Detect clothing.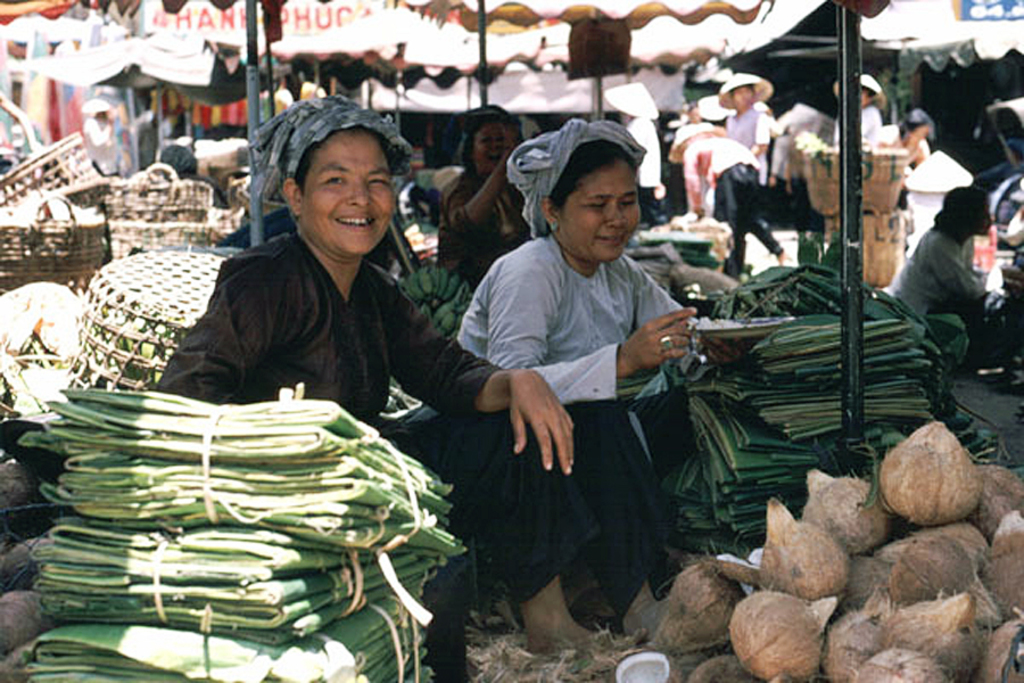
Detected at pyautogui.locateOnScreen(152, 229, 597, 601).
